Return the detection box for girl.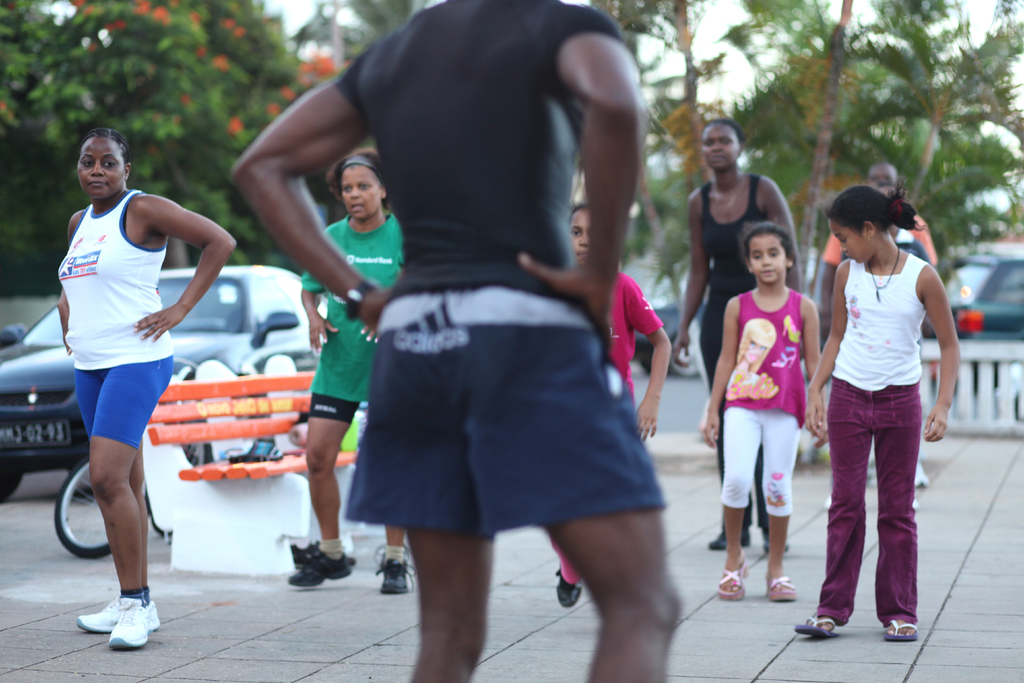
<box>805,186,964,638</box>.
